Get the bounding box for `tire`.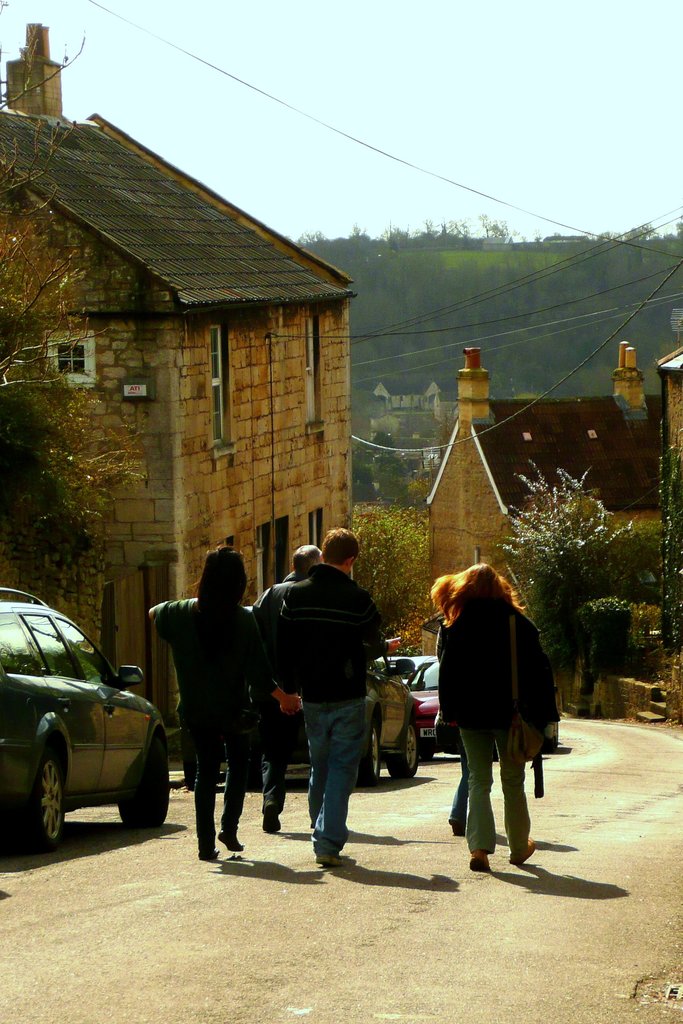
region(120, 737, 169, 826).
